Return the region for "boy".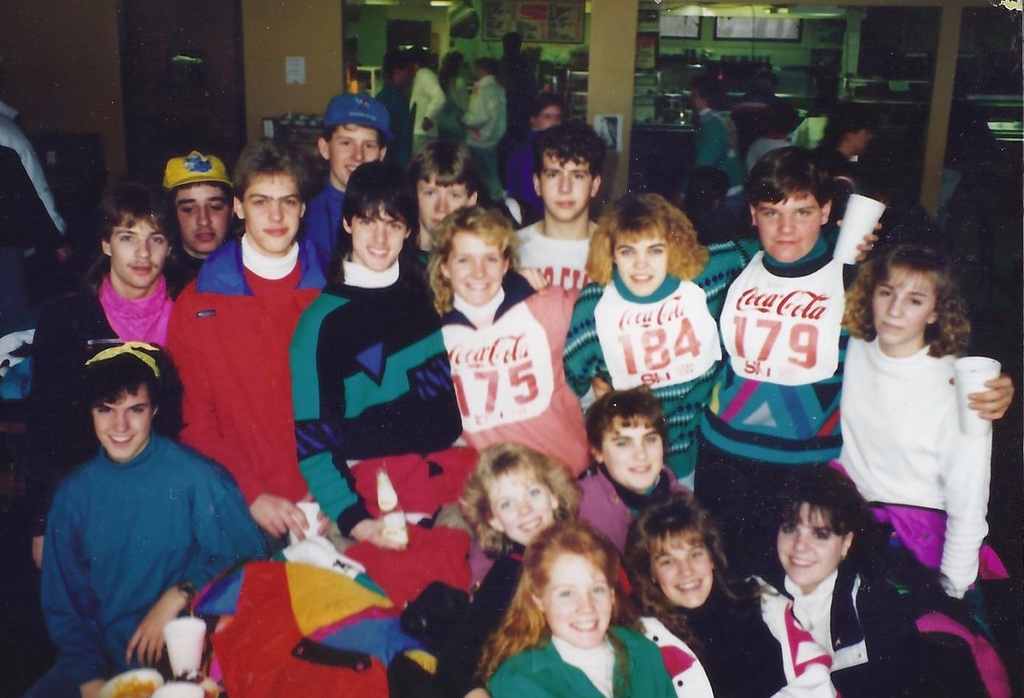
bbox(160, 136, 334, 543).
